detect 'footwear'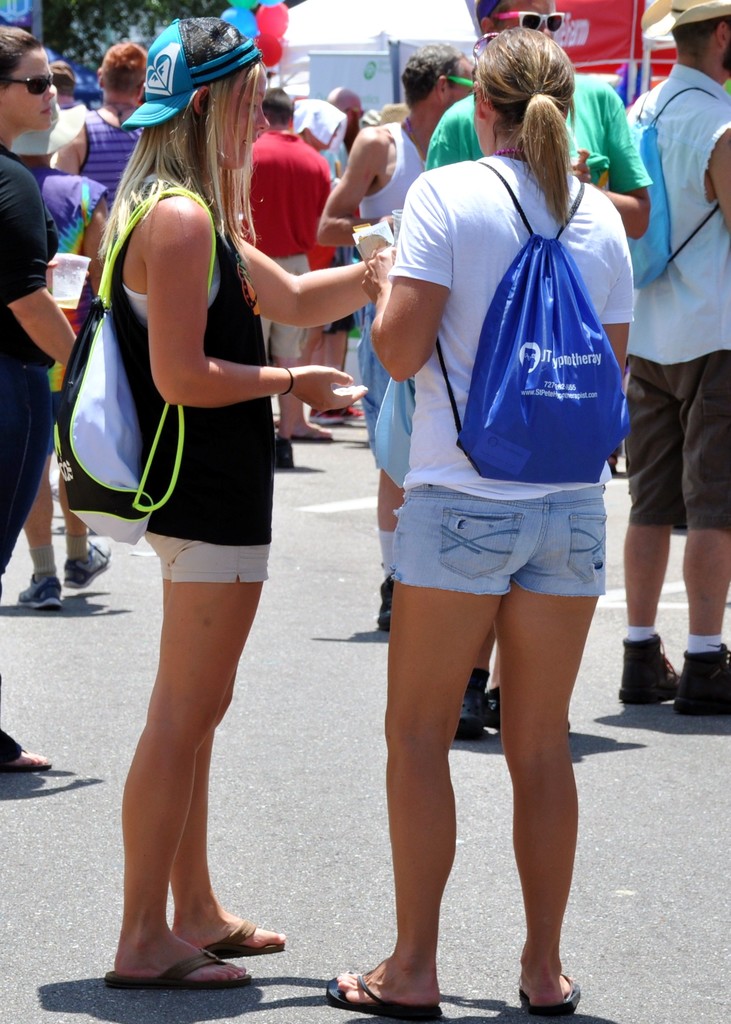
pyautogui.locateOnScreen(0, 736, 41, 765)
